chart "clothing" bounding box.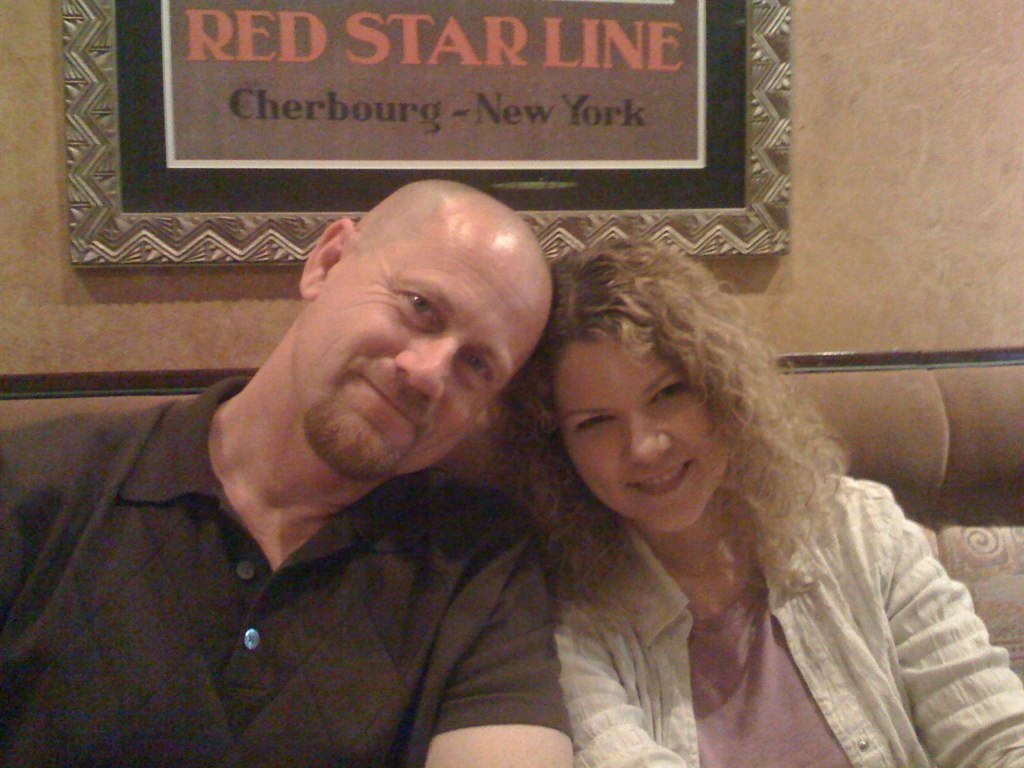
Charted: Rect(0, 382, 570, 767).
